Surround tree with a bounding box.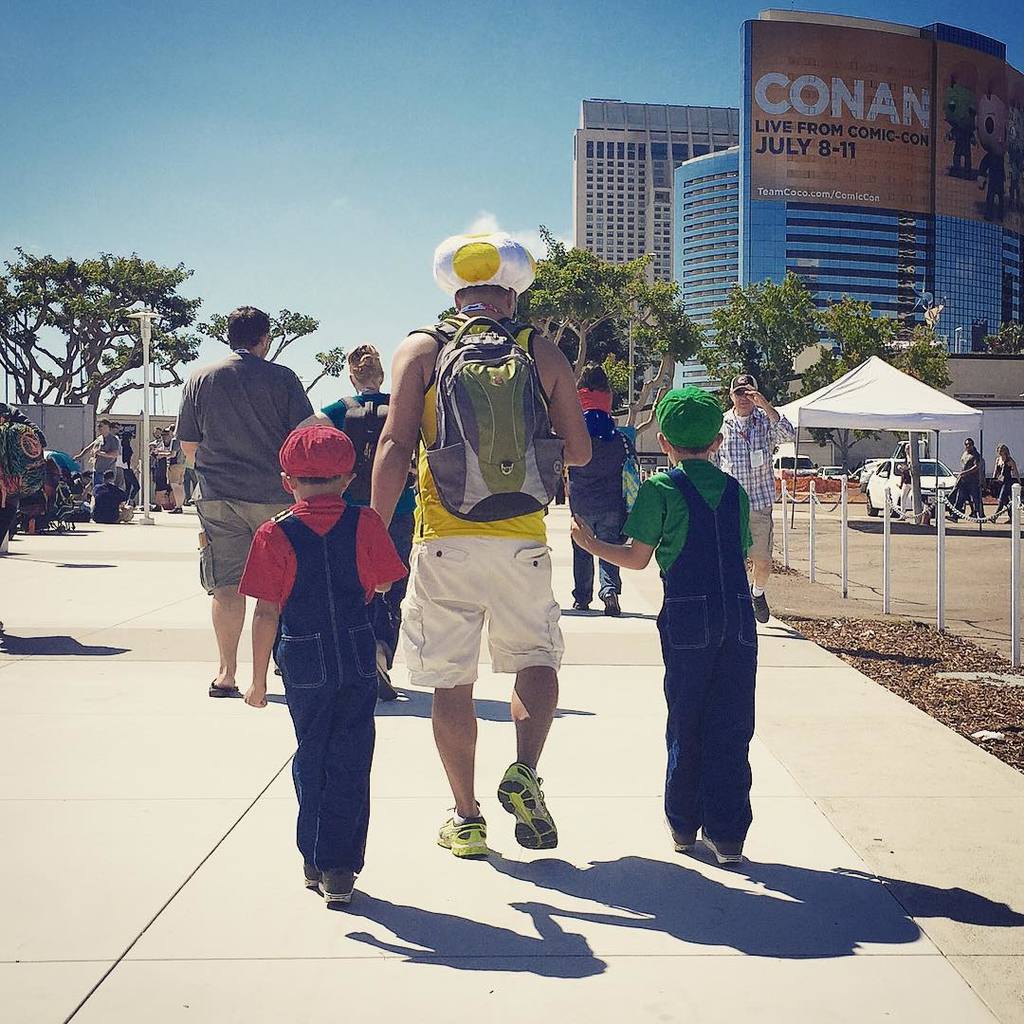
302, 336, 345, 391.
